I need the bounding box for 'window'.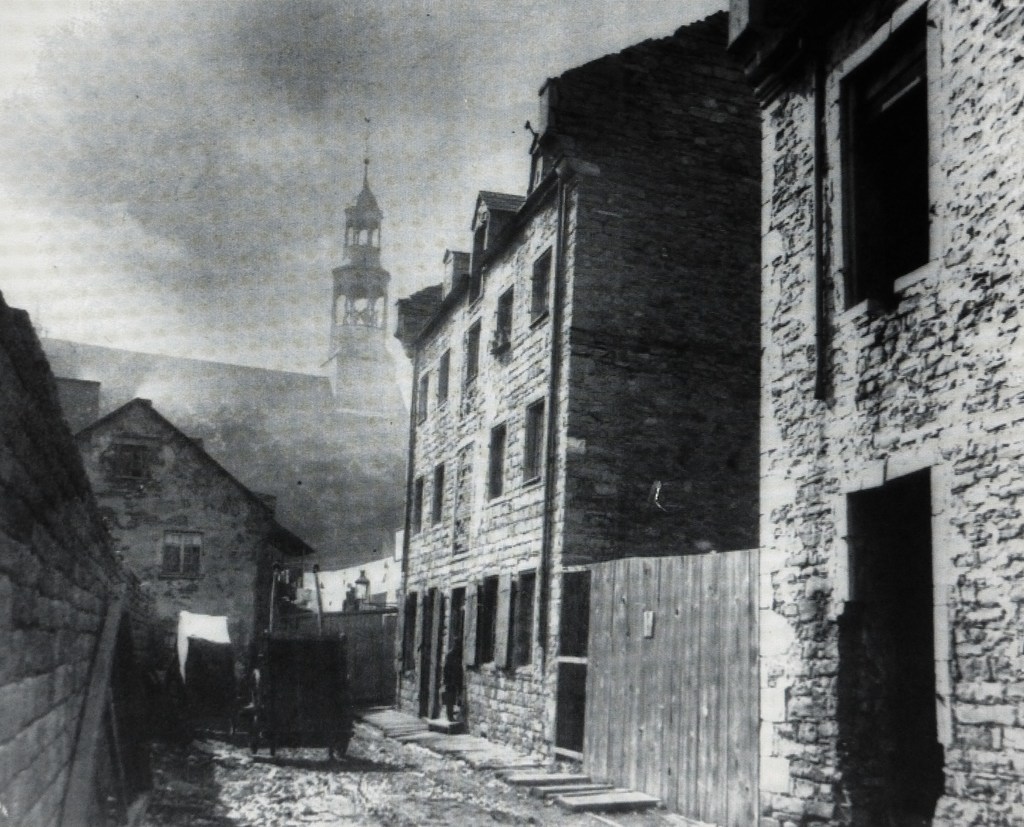
Here it is: bbox=[492, 286, 518, 361].
